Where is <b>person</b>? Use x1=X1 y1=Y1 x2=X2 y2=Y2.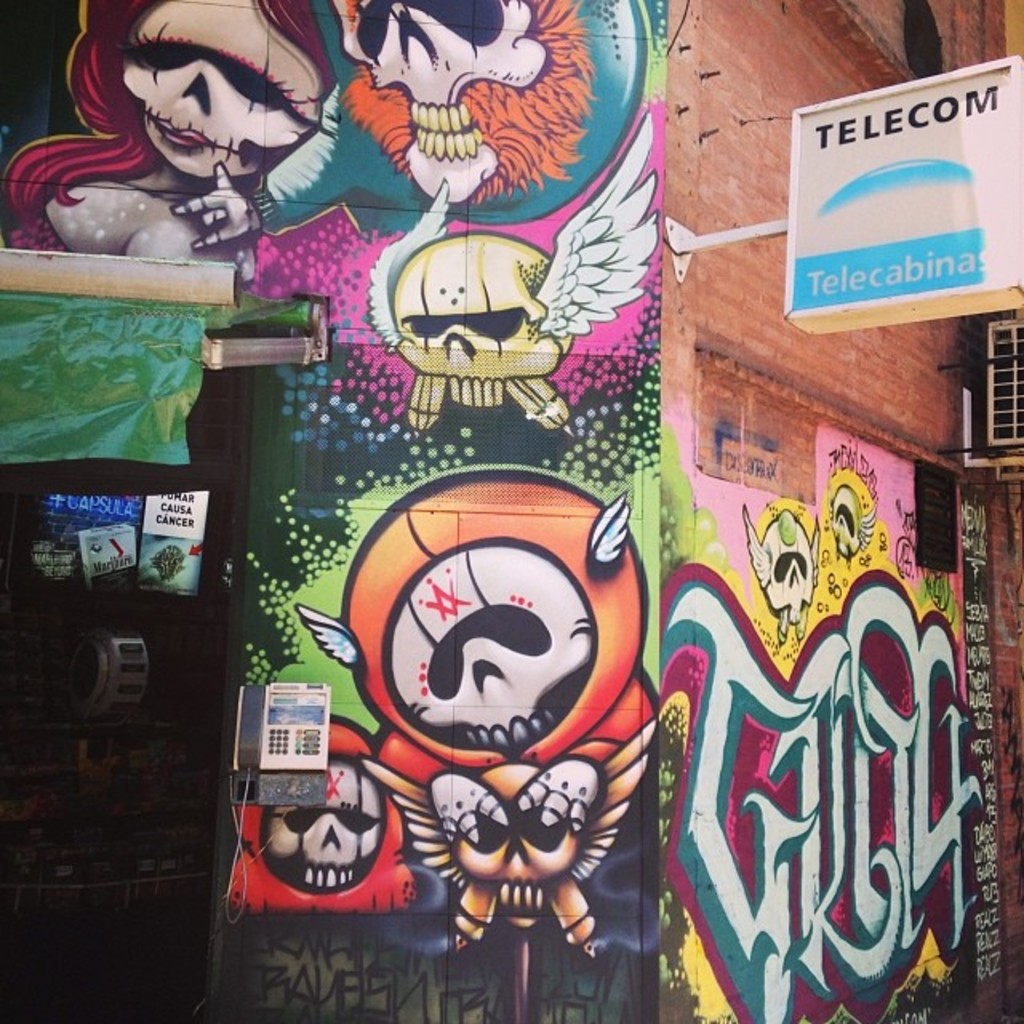
x1=307 y1=443 x2=662 y2=952.
